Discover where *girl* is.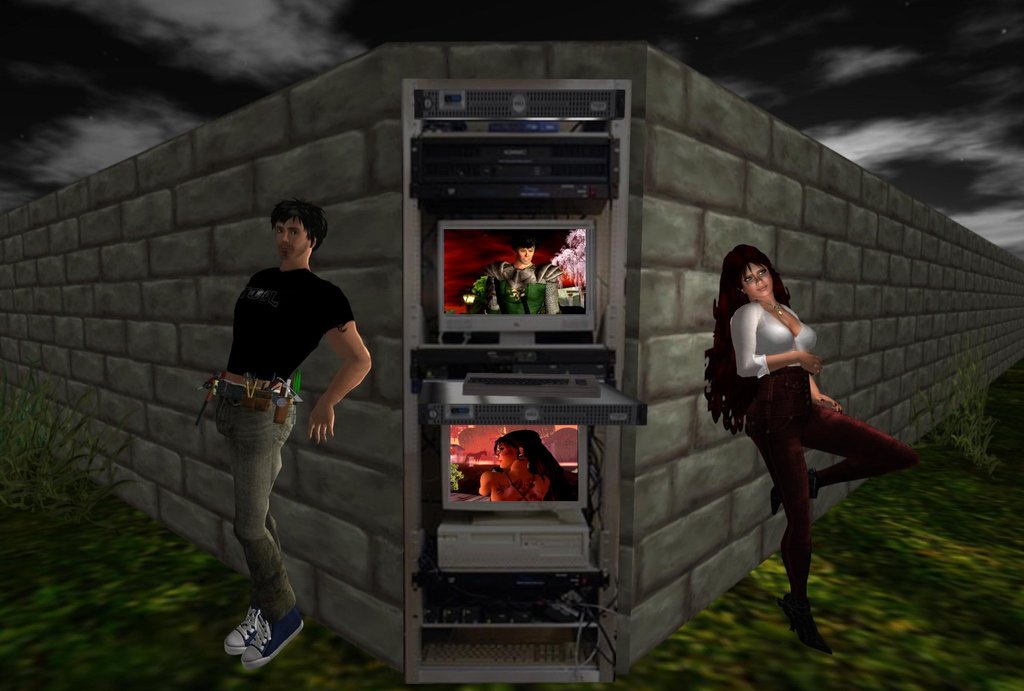
Discovered at detection(699, 240, 921, 655).
